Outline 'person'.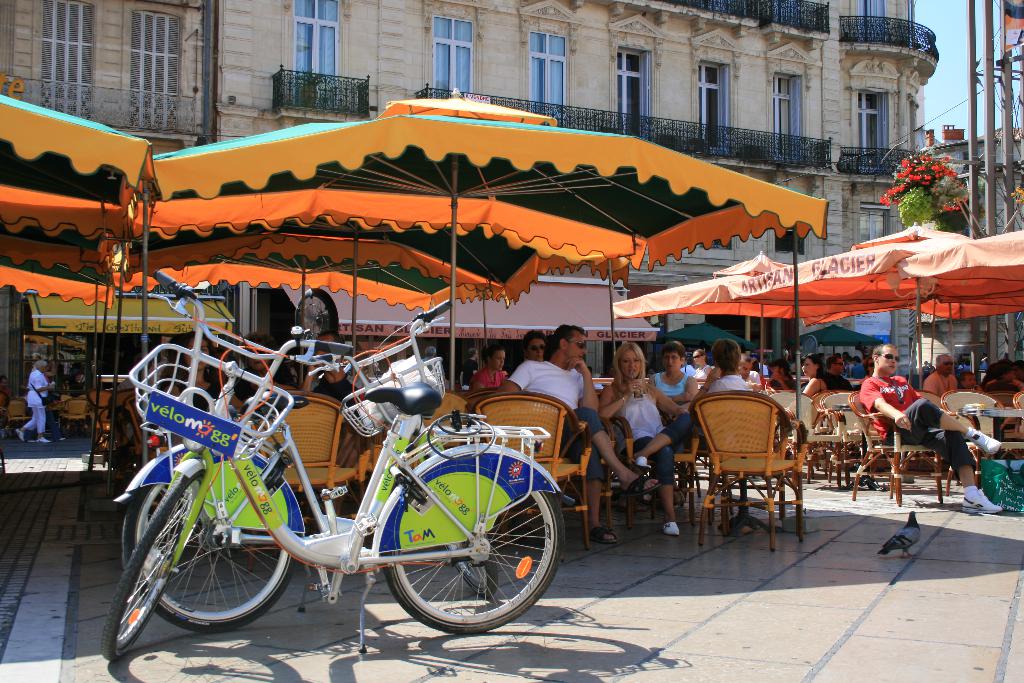
Outline: crop(696, 336, 756, 414).
